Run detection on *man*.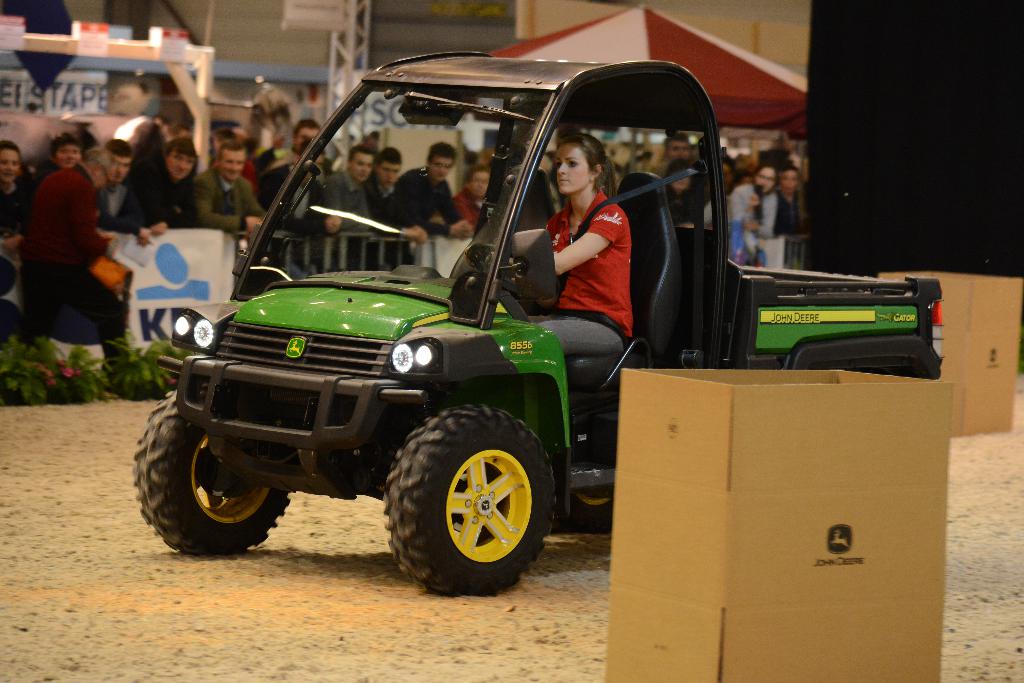
Result: x1=97, y1=138, x2=151, y2=249.
